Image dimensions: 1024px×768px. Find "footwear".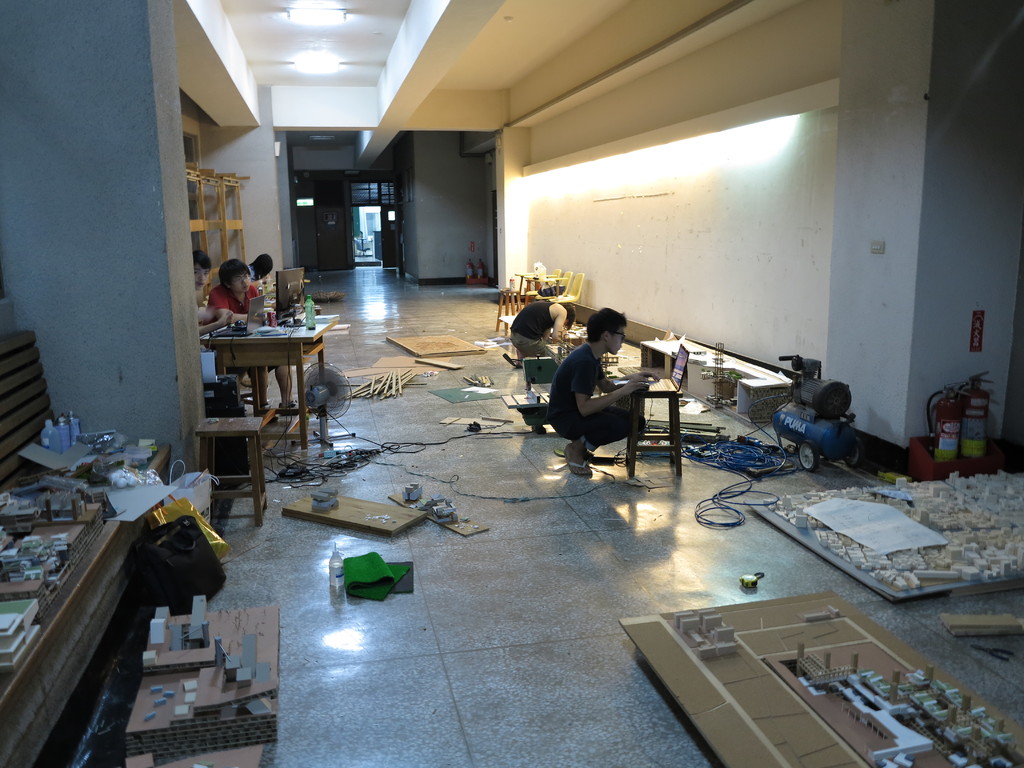
x1=501 y1=350 x2=525 y2=370.
